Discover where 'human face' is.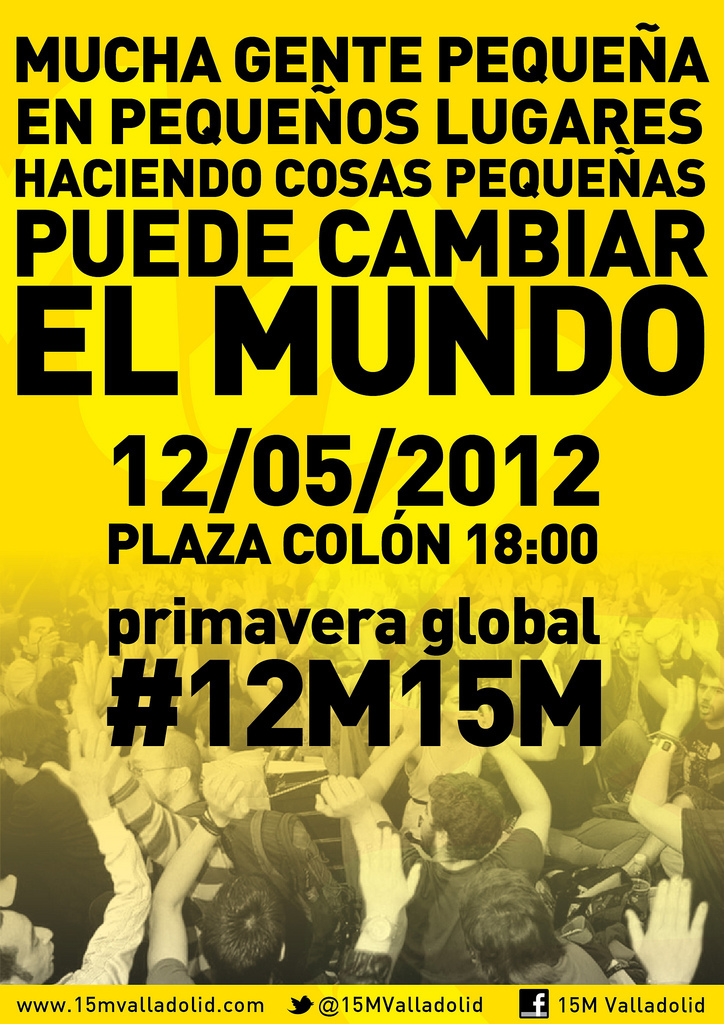
Discovered at 4/918/52/983.
